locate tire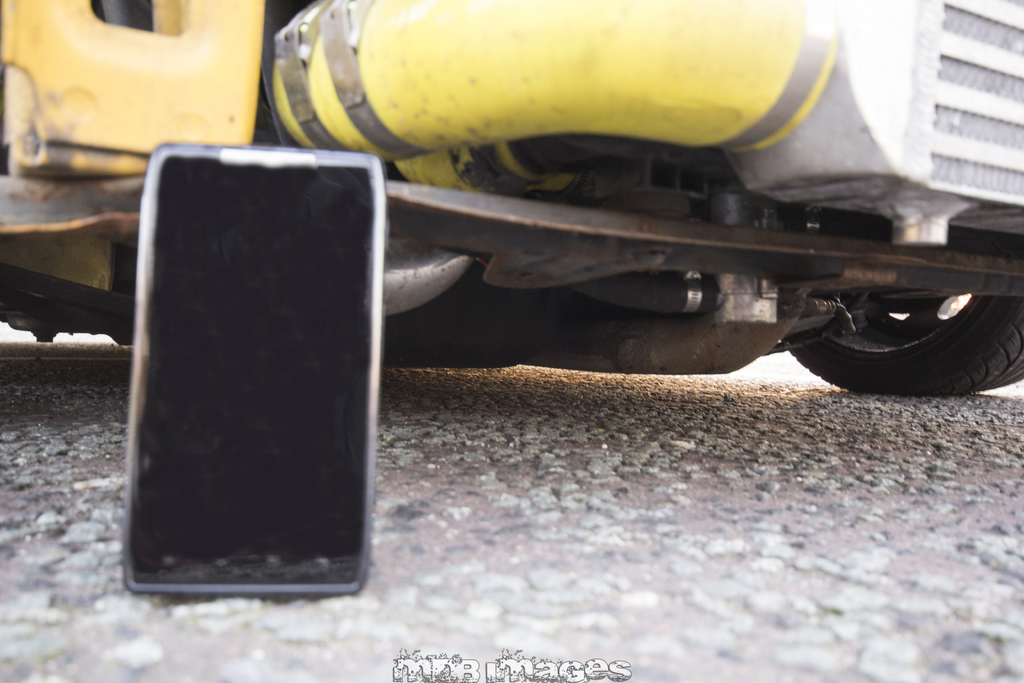
l=787, t=231, r=1023, b=399
